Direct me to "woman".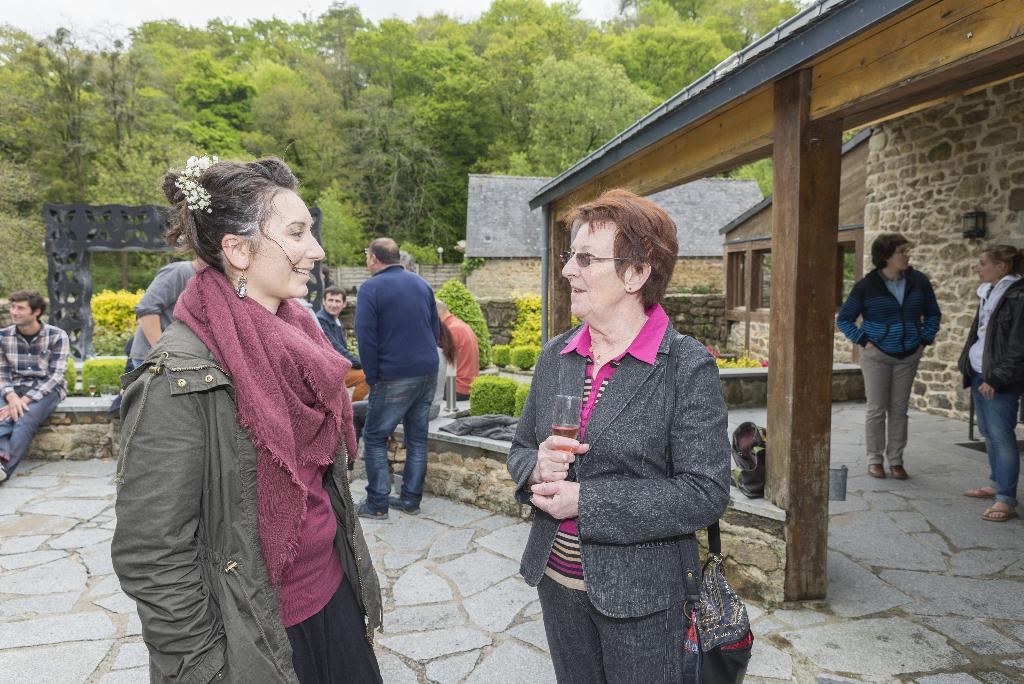
Direction: pyautogui.locateOnScreen(113, 152, 383, 683).
